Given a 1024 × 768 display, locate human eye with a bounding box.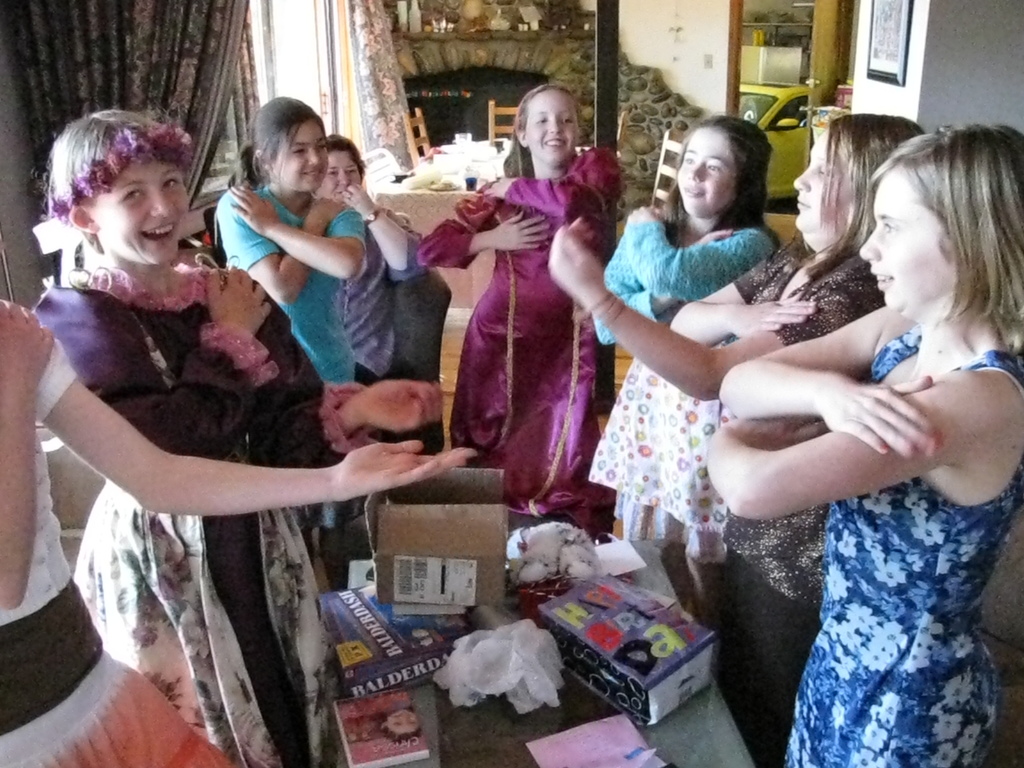
Located: 703:161:723:173.
